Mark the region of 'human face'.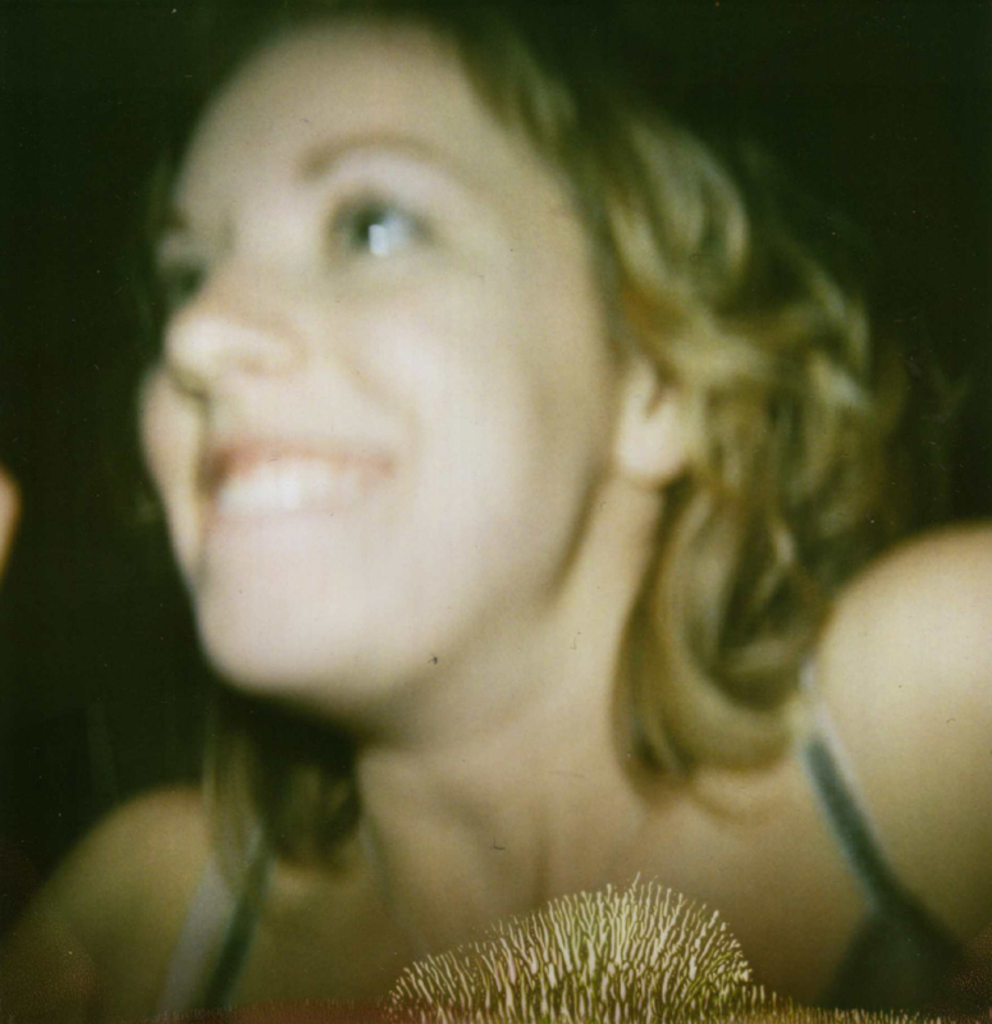
Region: rect(131, 18, 613, 696).
